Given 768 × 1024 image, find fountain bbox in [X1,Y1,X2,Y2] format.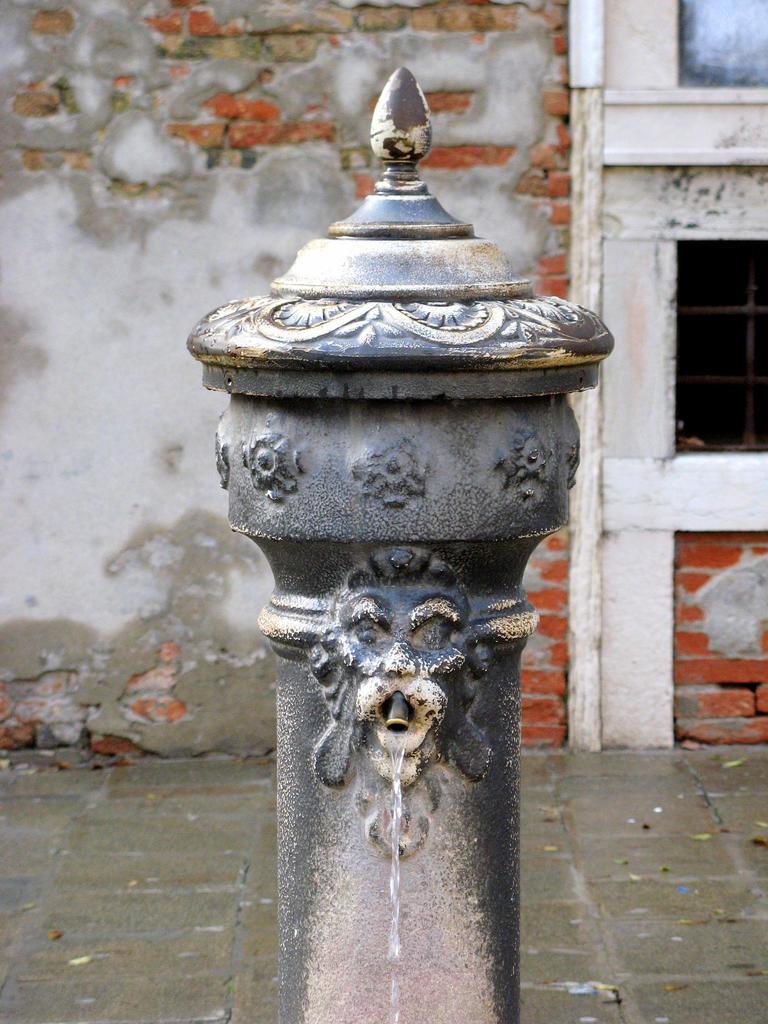
[186,64,614,1023].
